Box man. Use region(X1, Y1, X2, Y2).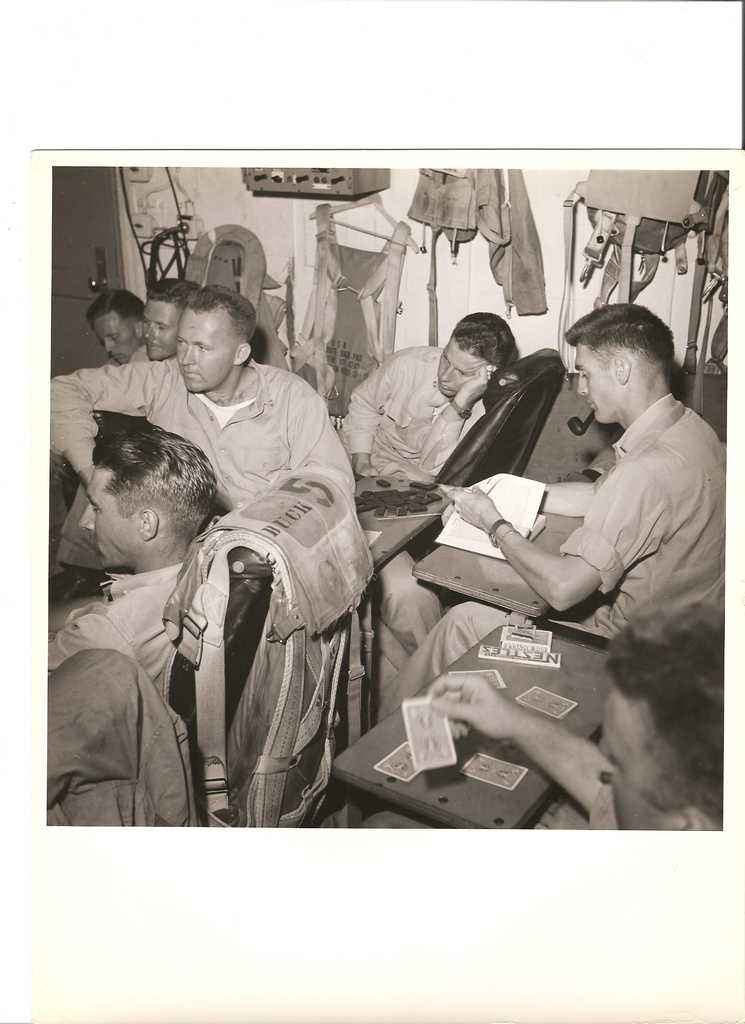
region(48, 428, 214, 695).
